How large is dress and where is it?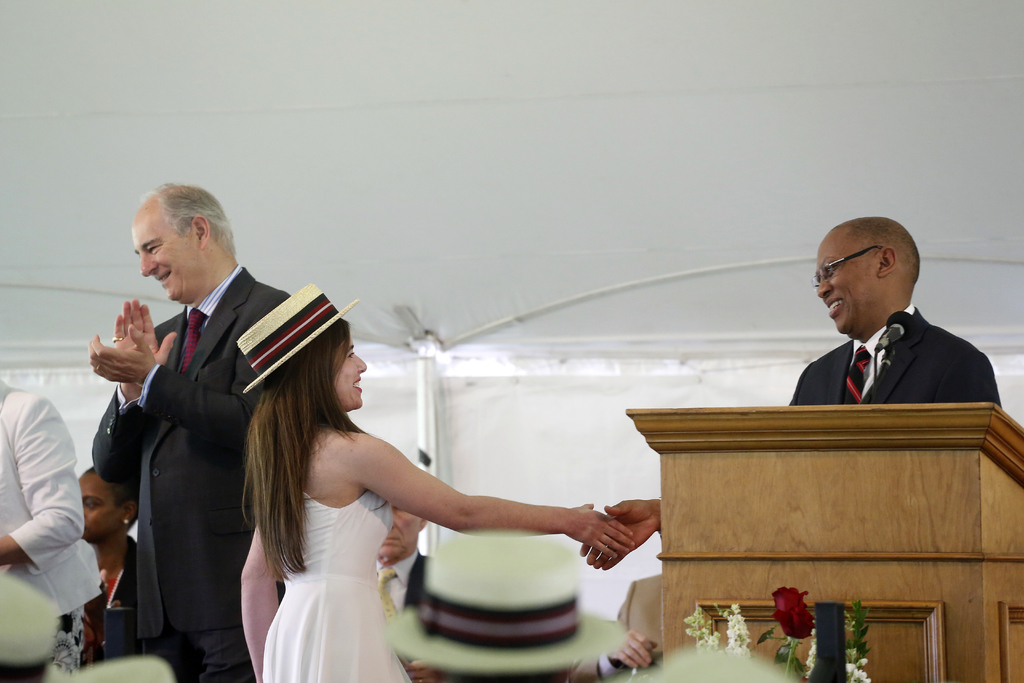
Bounding box: (x1=261, y1=490, x2=410, y2=682).
